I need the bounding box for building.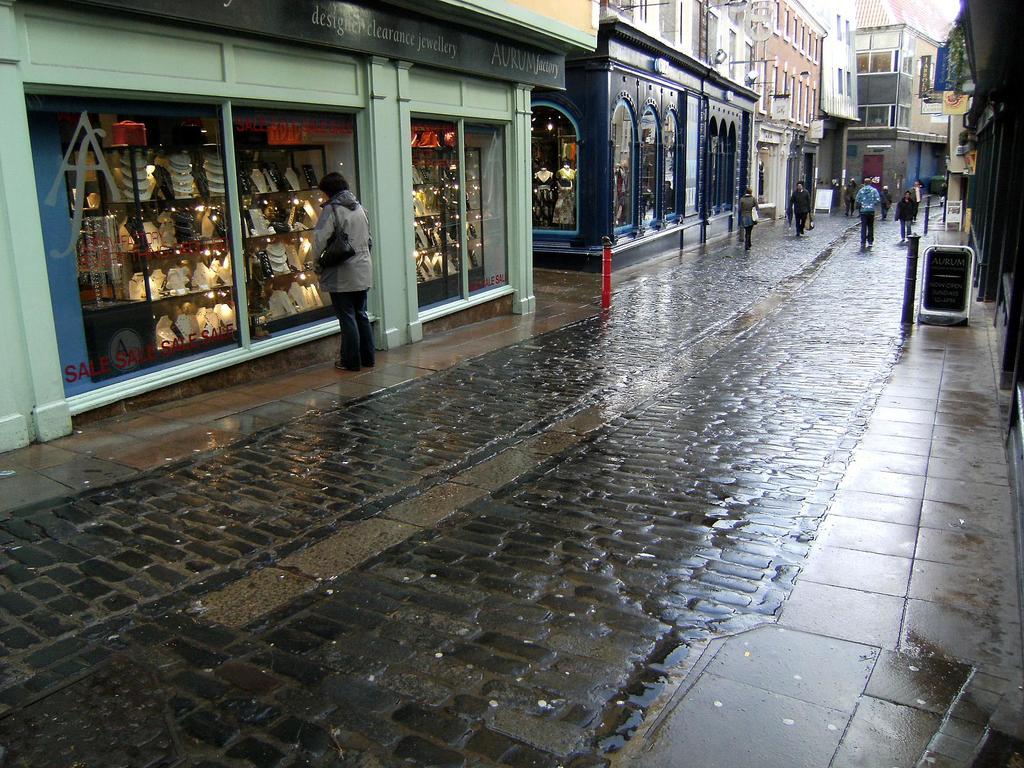
Here it is: select_region(532, 0, 761, 276).
